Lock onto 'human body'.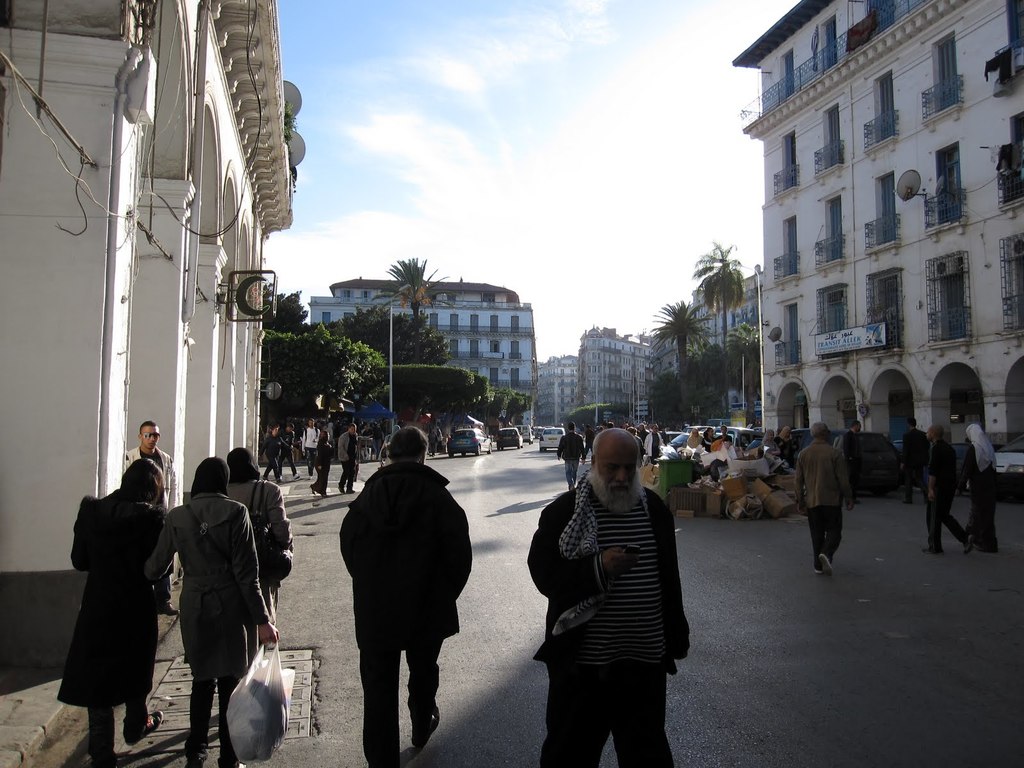
Locked: 118:450:178:612.
